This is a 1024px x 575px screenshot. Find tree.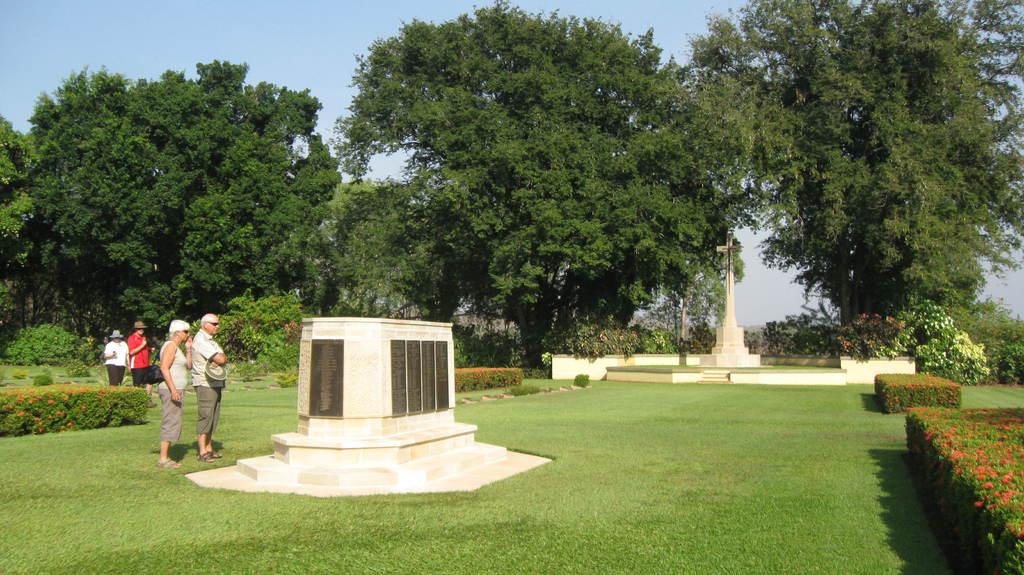
Bounding box: 666 35 1007 380.
